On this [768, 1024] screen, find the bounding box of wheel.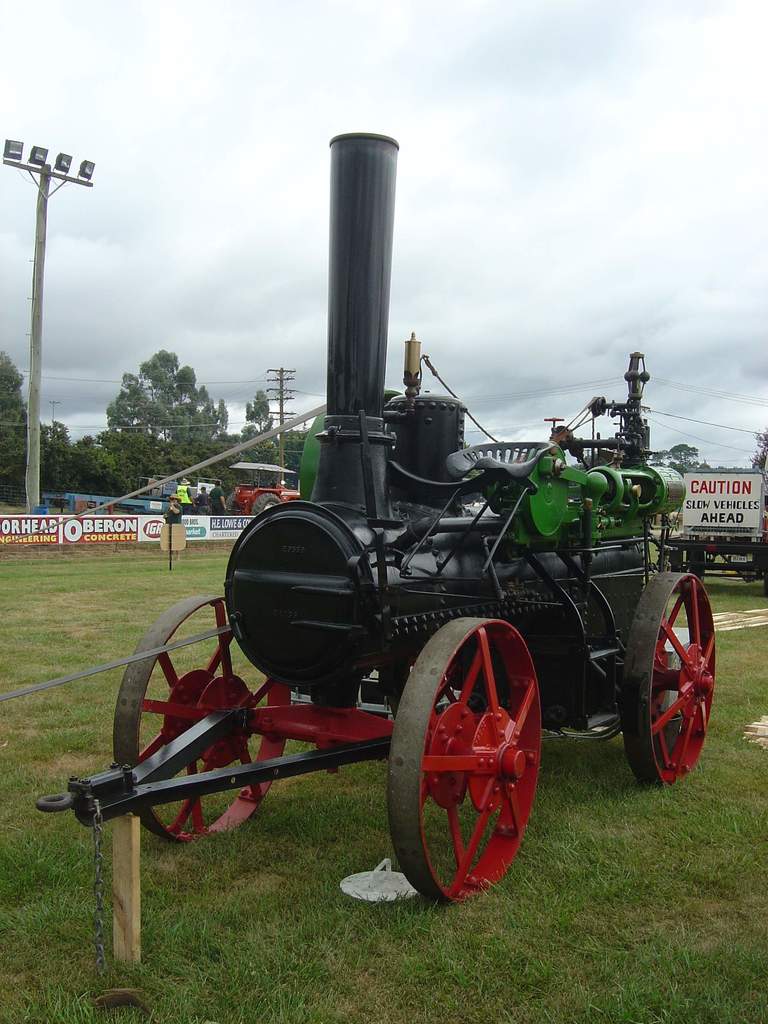
Bounding box: pyautogui.locateOnScreen(250, 493, 280, 515).
